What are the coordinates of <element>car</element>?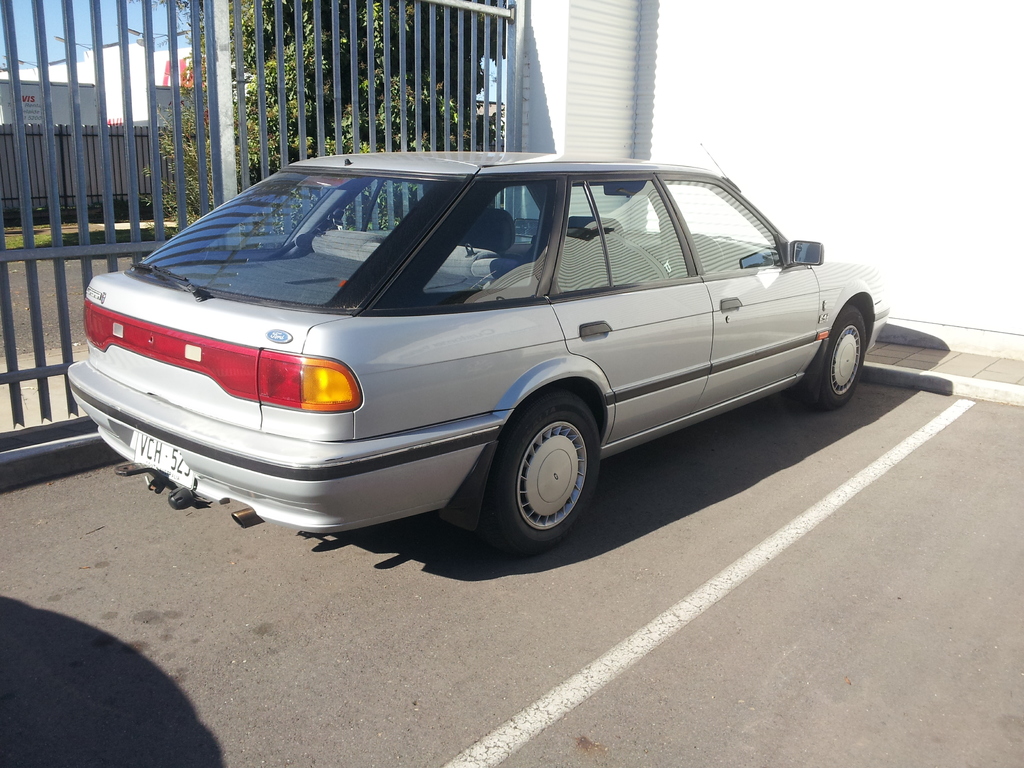
box=[55, 152, 884, 548].
